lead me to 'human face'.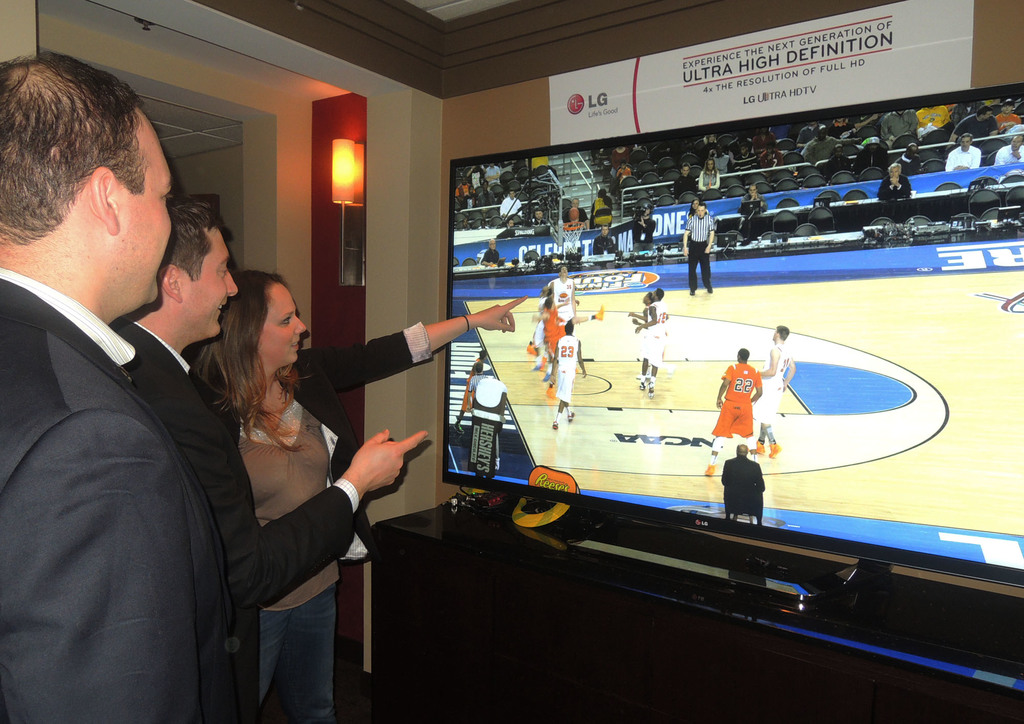
Lead to 748/182/757/197.
